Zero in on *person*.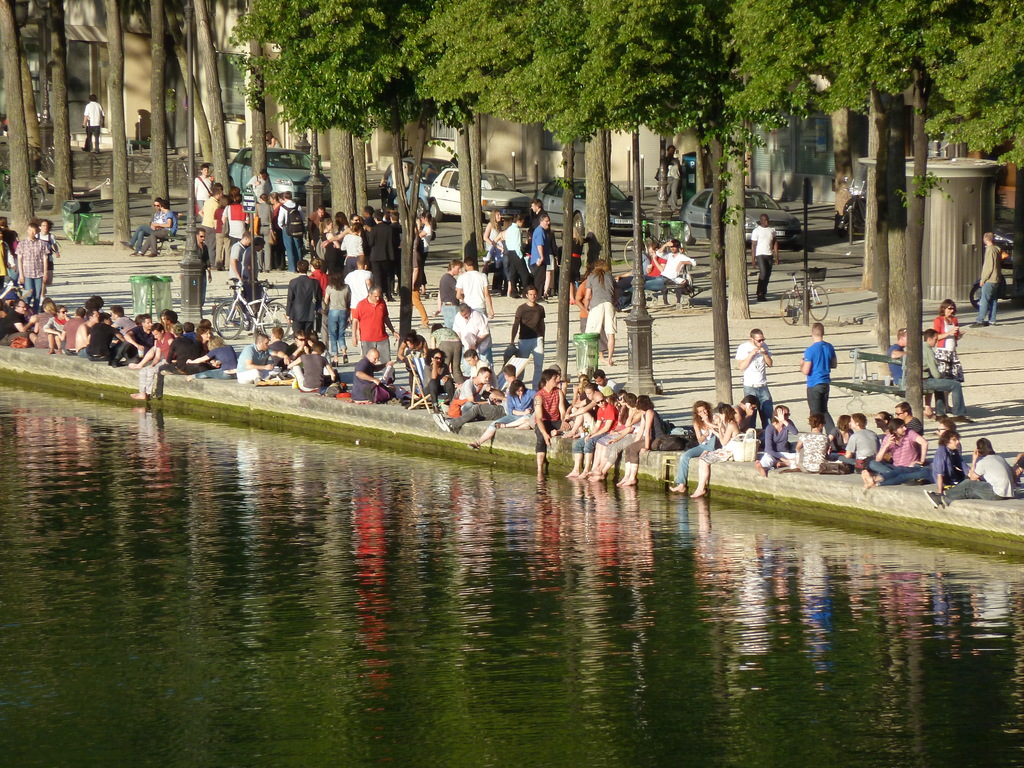
Zeroed in: <box>118,195,163,251</box>.
